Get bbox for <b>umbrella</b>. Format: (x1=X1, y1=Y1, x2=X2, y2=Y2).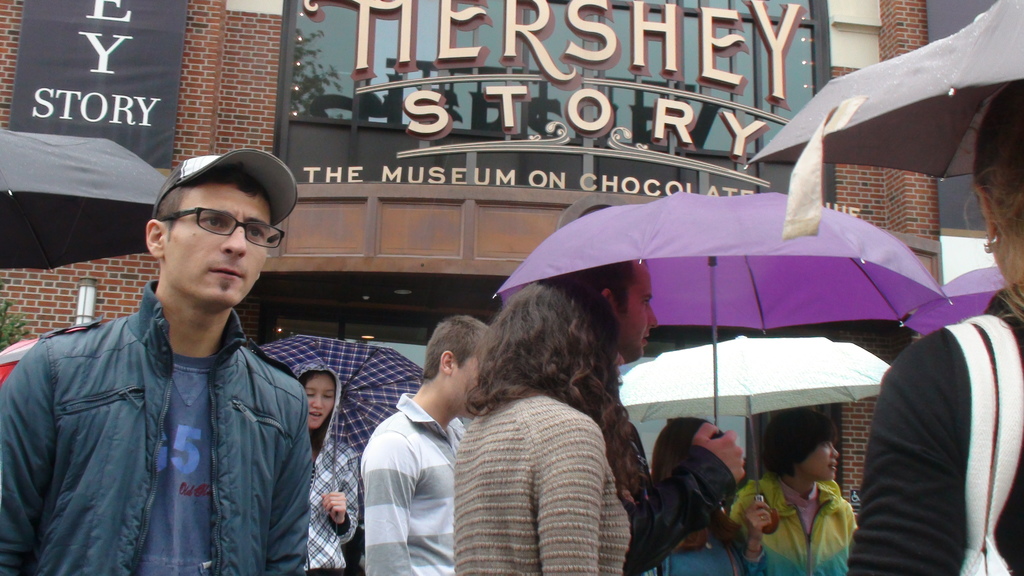
(x1=620, y1=332, x2=892, y2=537).
